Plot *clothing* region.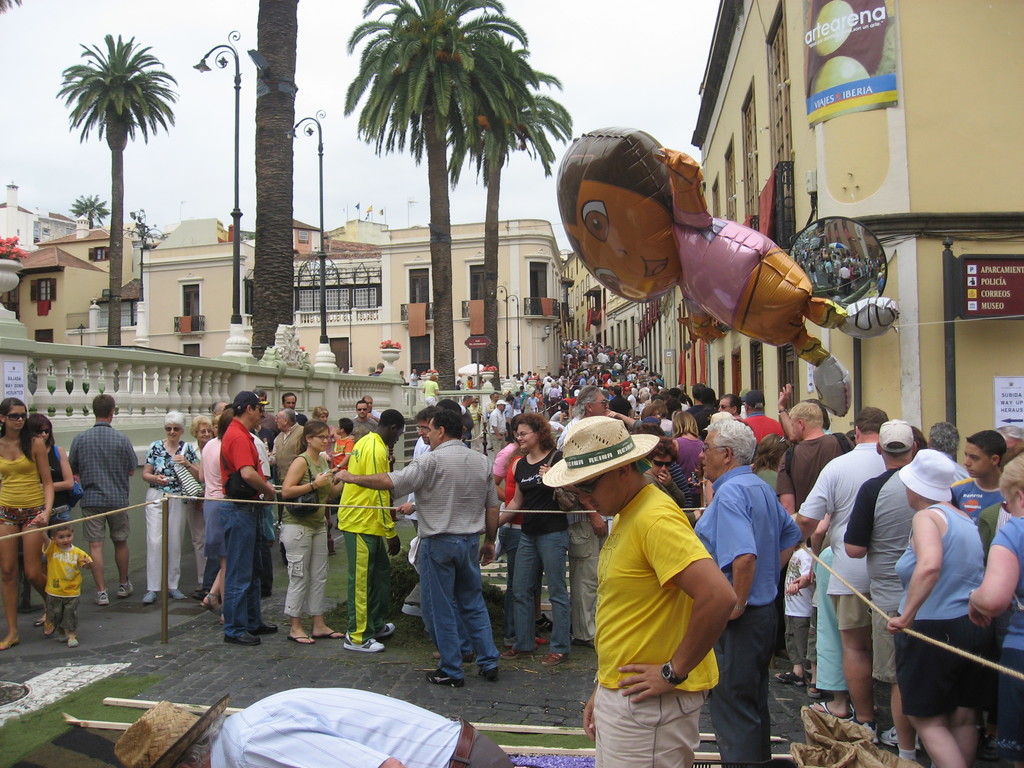
Plotted at (951,448,983,495).
